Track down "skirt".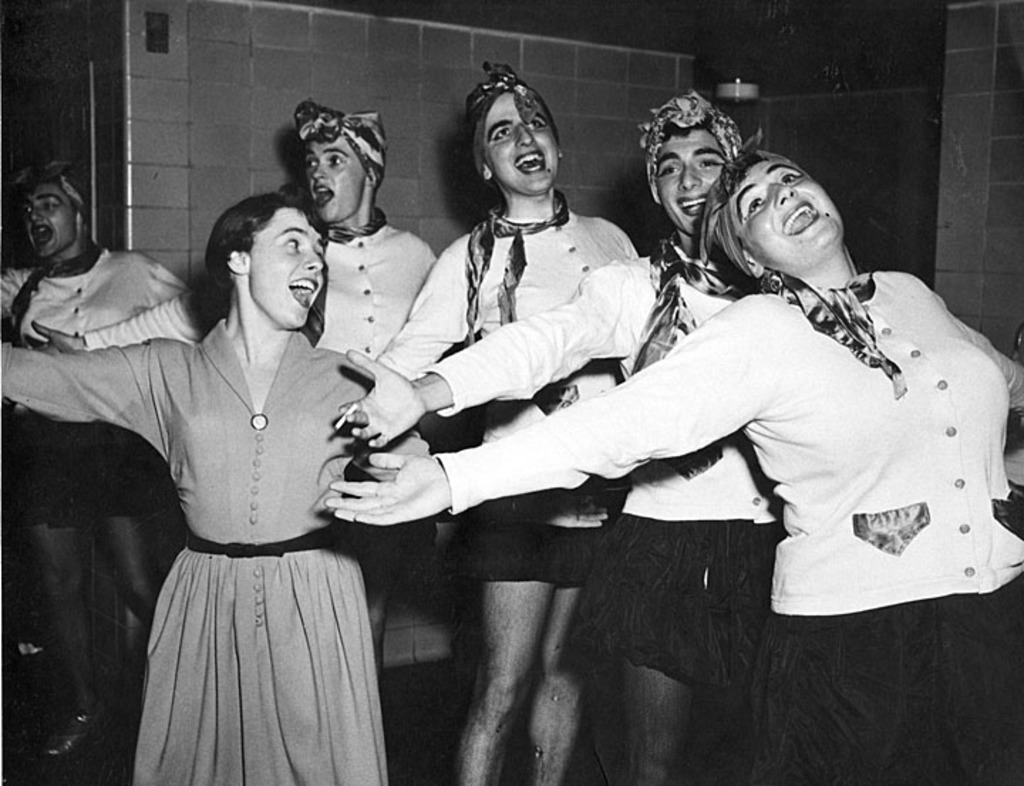
Tracked to <box>579,517,791,696</box>.
